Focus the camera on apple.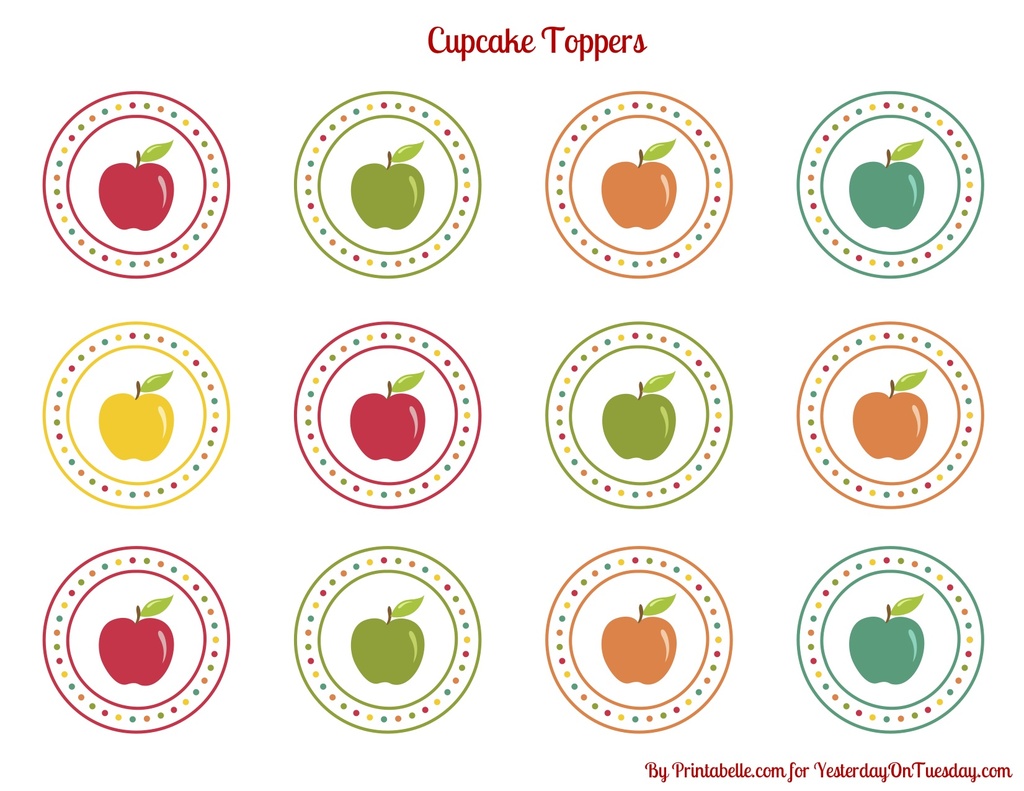
Focus region: locate(600, 603, 678, 687).
